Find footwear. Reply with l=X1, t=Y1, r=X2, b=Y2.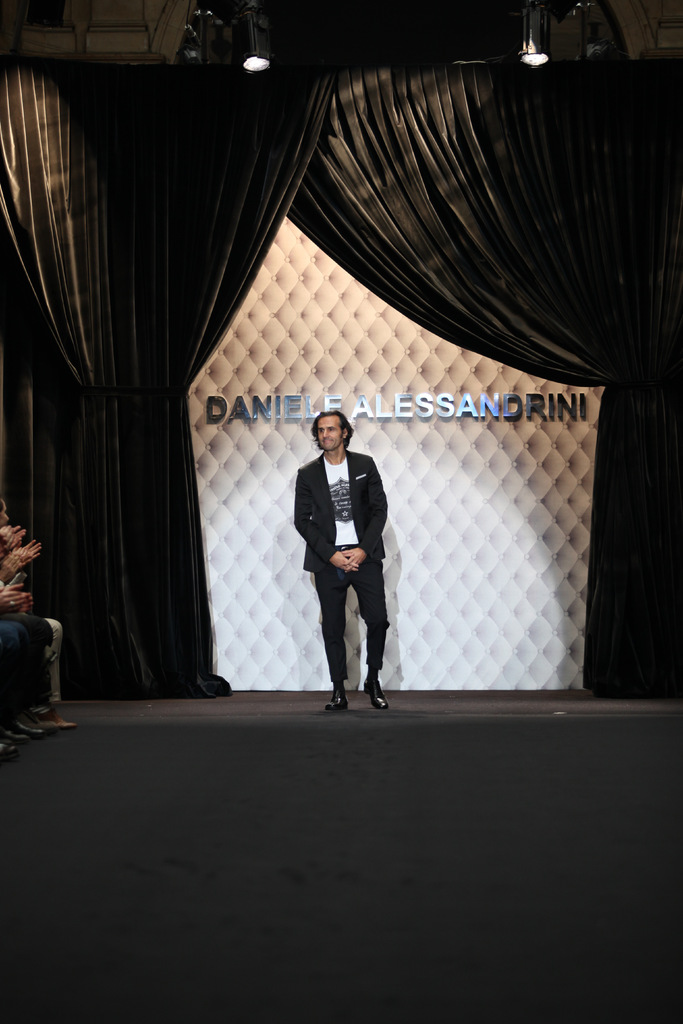
l=324, t=688, r=343, b=717.
